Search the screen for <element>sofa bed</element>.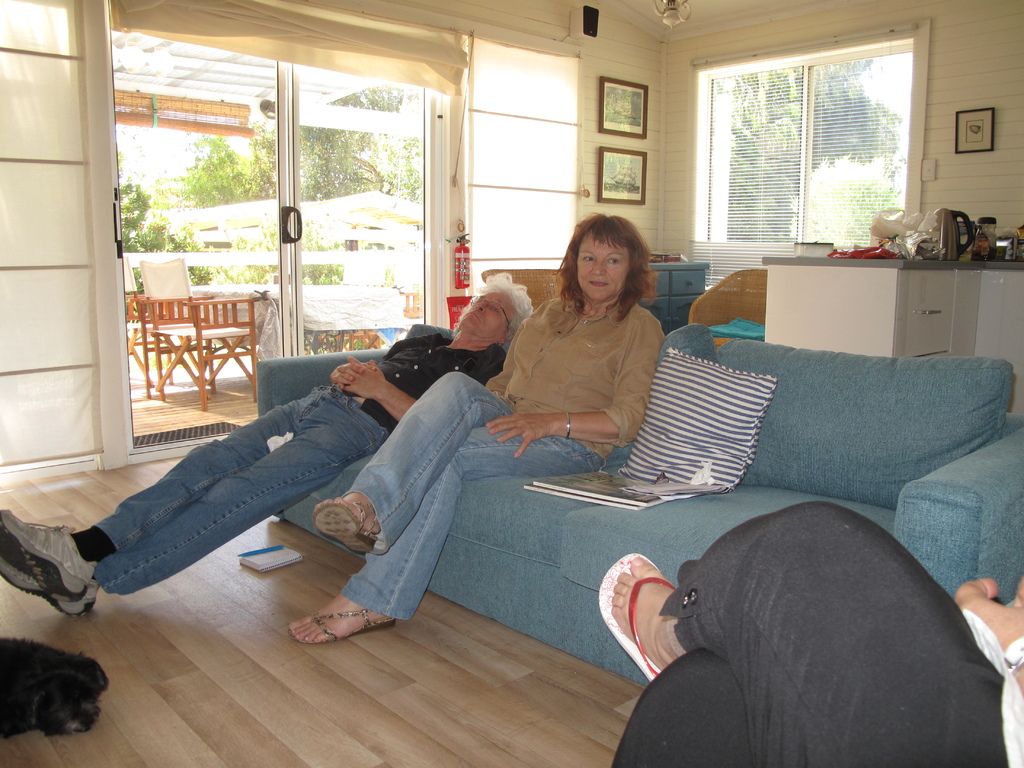
Found at crop(256, 324, 1023, 688).
